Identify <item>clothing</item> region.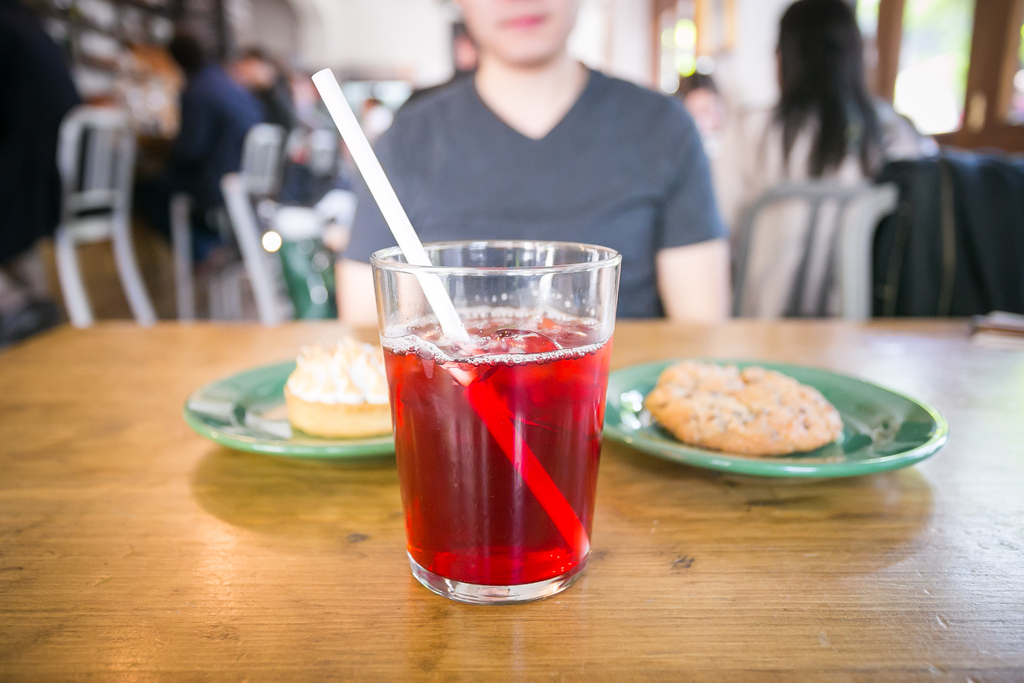
Region: 259 72 313 126.
